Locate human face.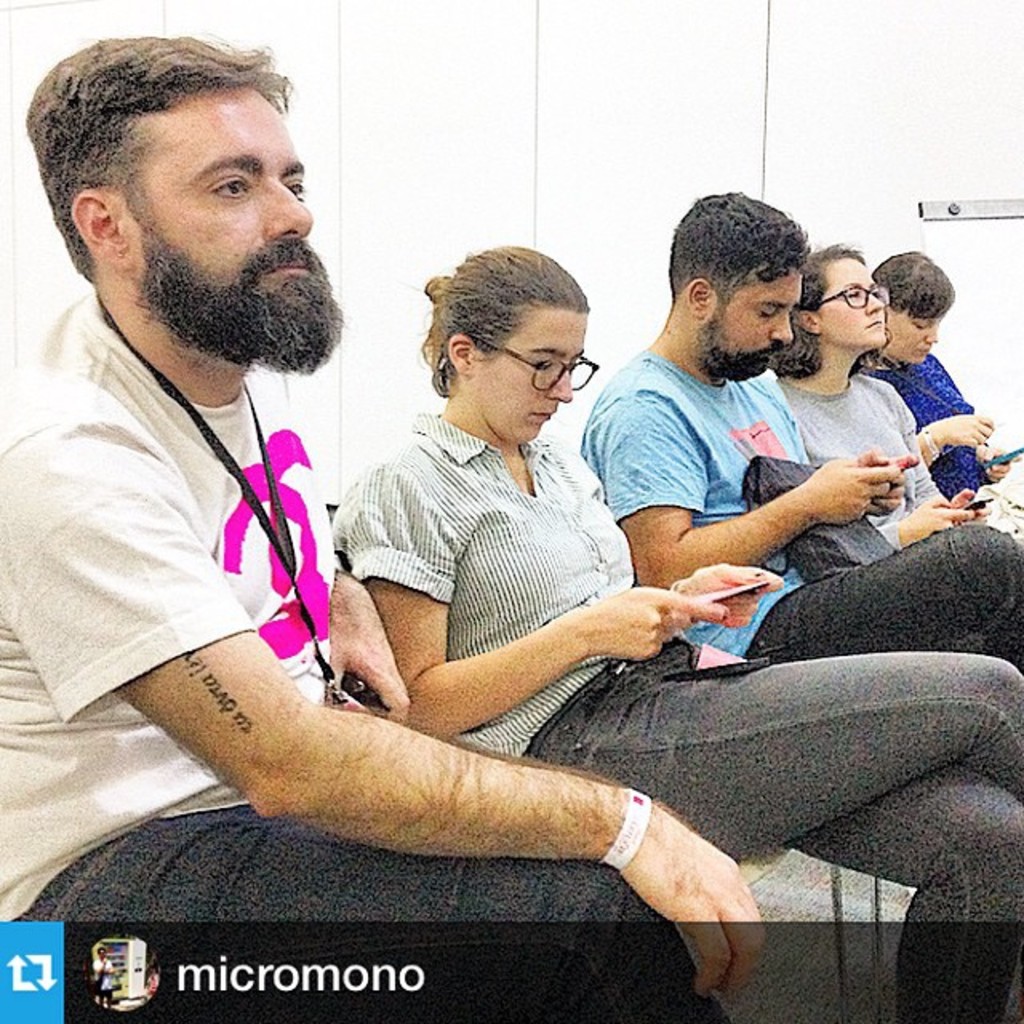
Bounding box: Rect(813, 258, 885, 341).
